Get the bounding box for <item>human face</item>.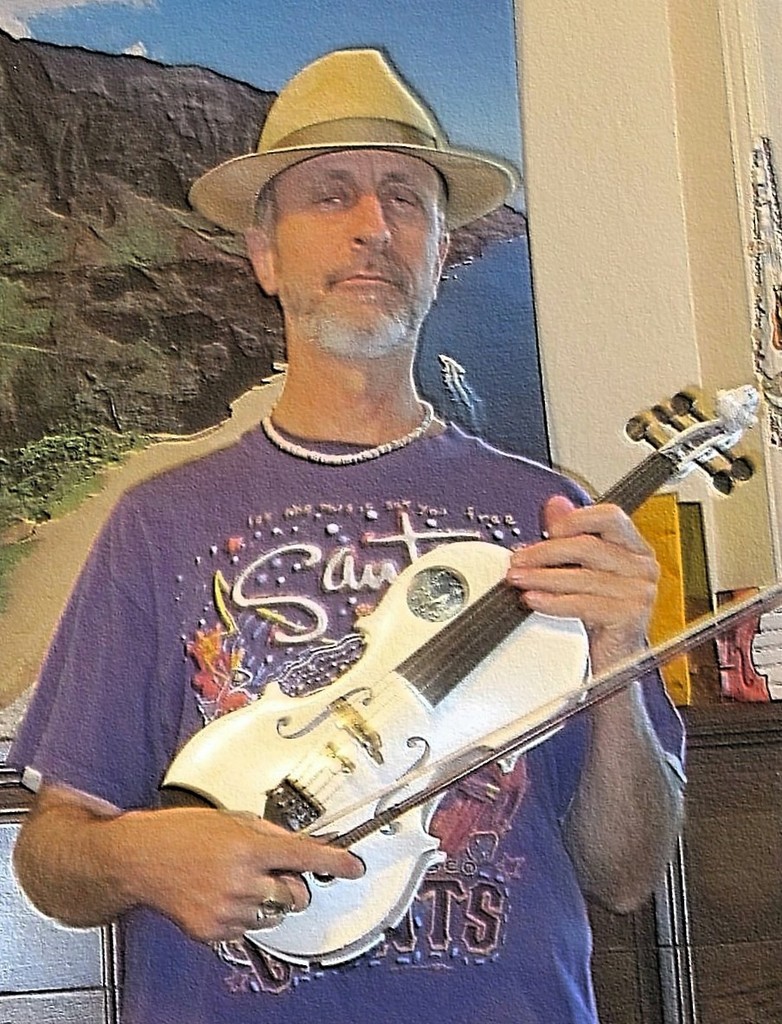
274,151,449,343.
